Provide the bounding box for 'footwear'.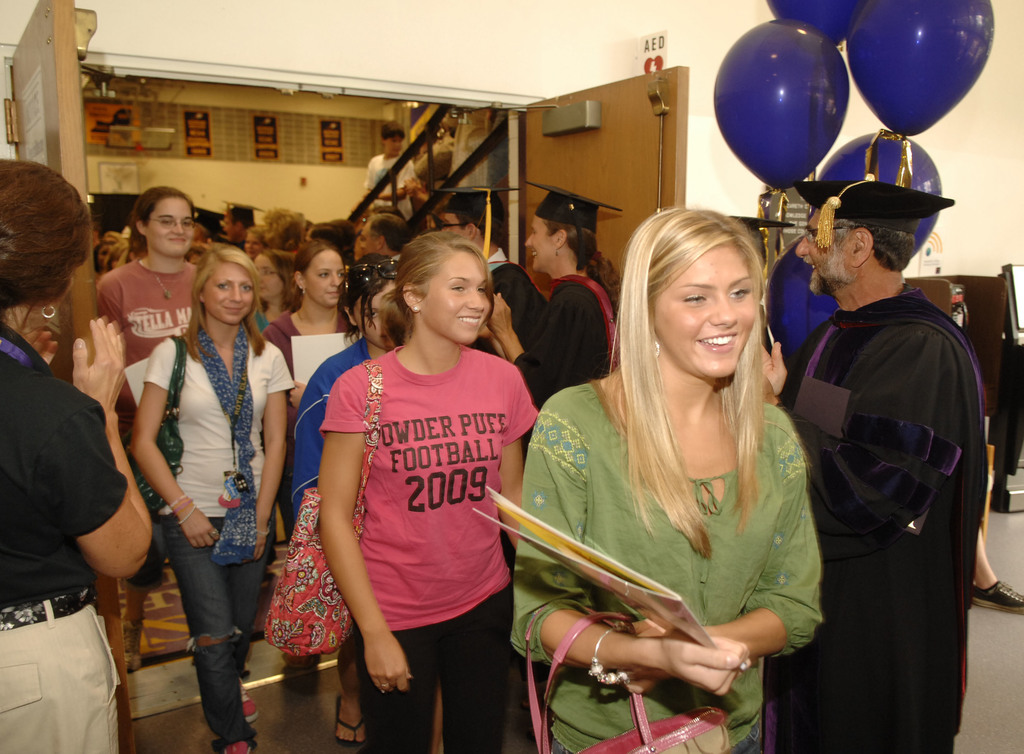
125,619,145,669.
